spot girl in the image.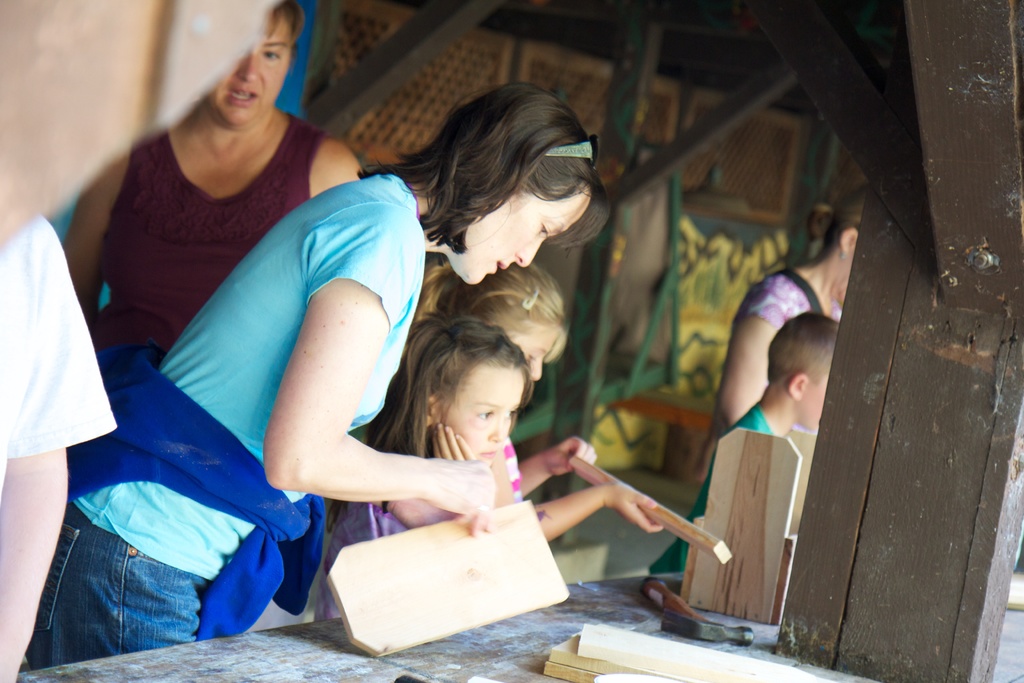
girl found at [x1=316, y1=318, x2=536, y2=620].
